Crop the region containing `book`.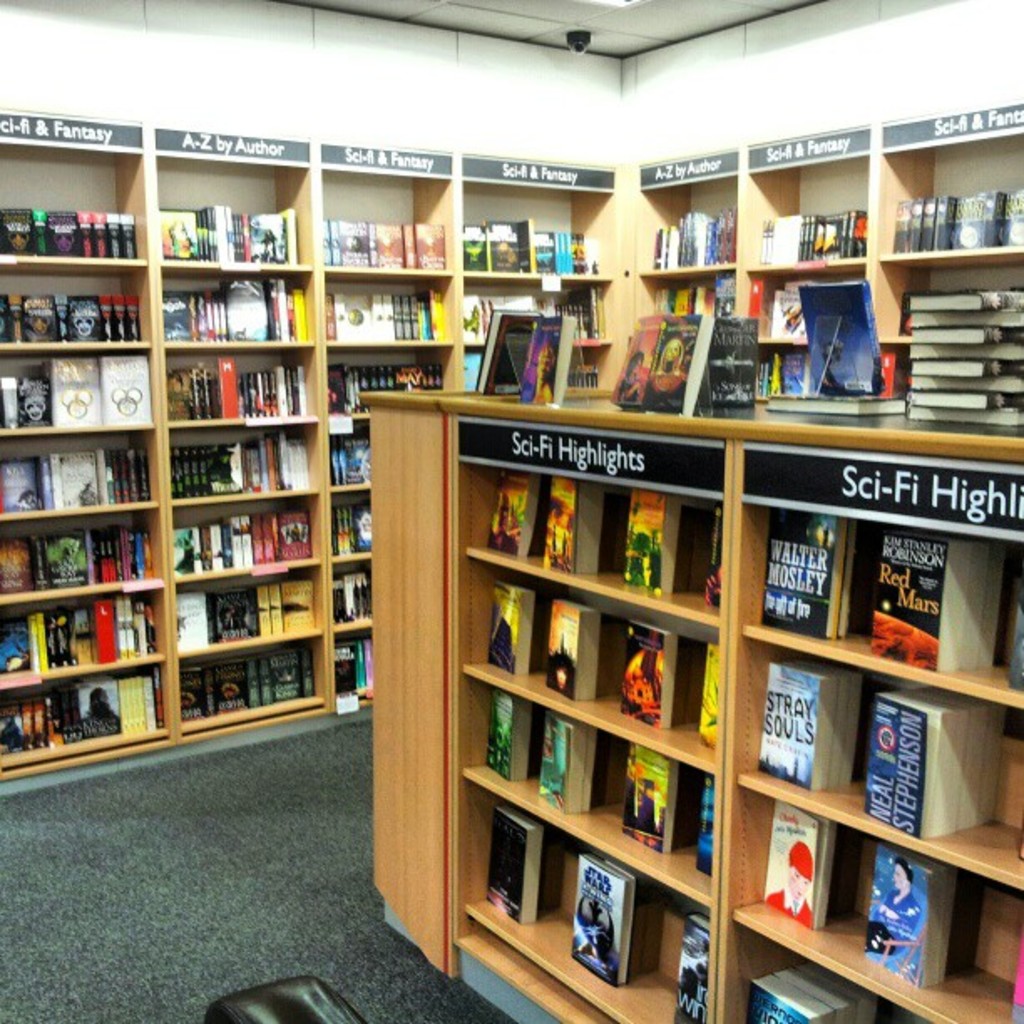
Crop region: bbox=(482, 691, 532, 780).
